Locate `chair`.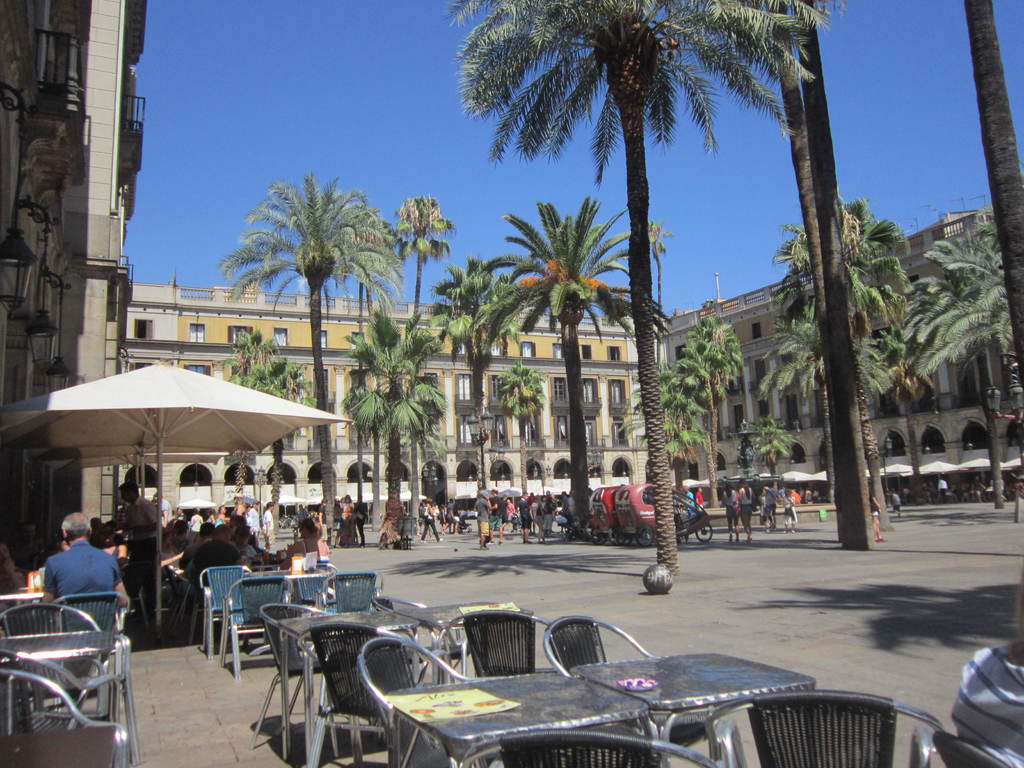
Bounding box: <region>928, 728, 1010, 767</region>.
